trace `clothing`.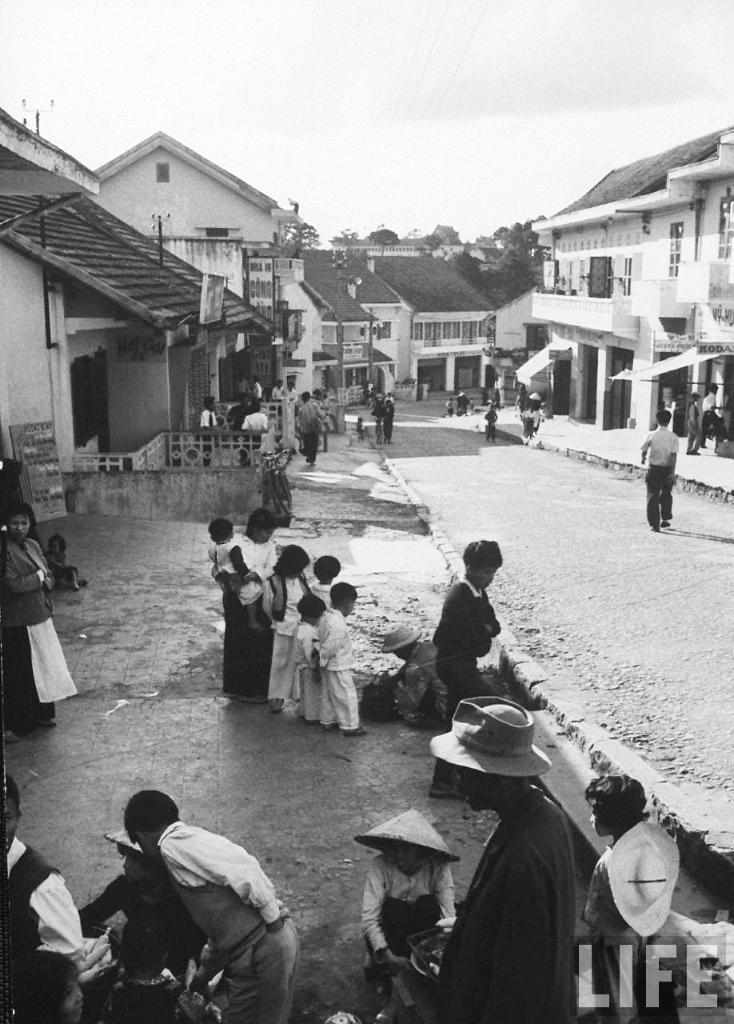
Traced to (left=0, top=531, right=70, bottom=722).
